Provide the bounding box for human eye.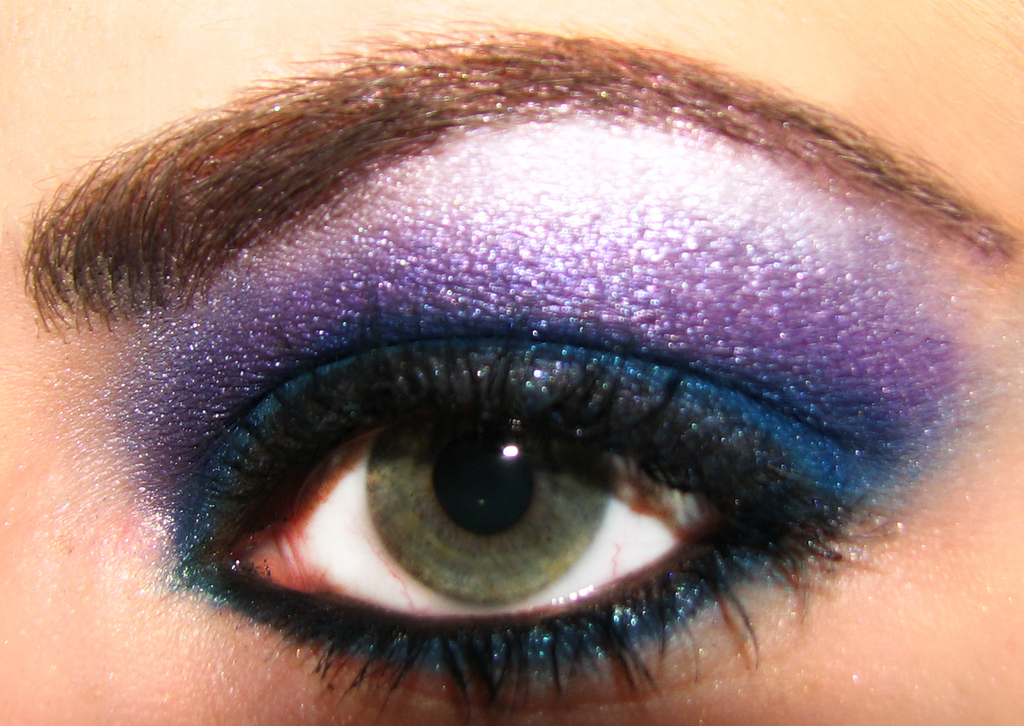
crop(67, 174, 984, 725).
